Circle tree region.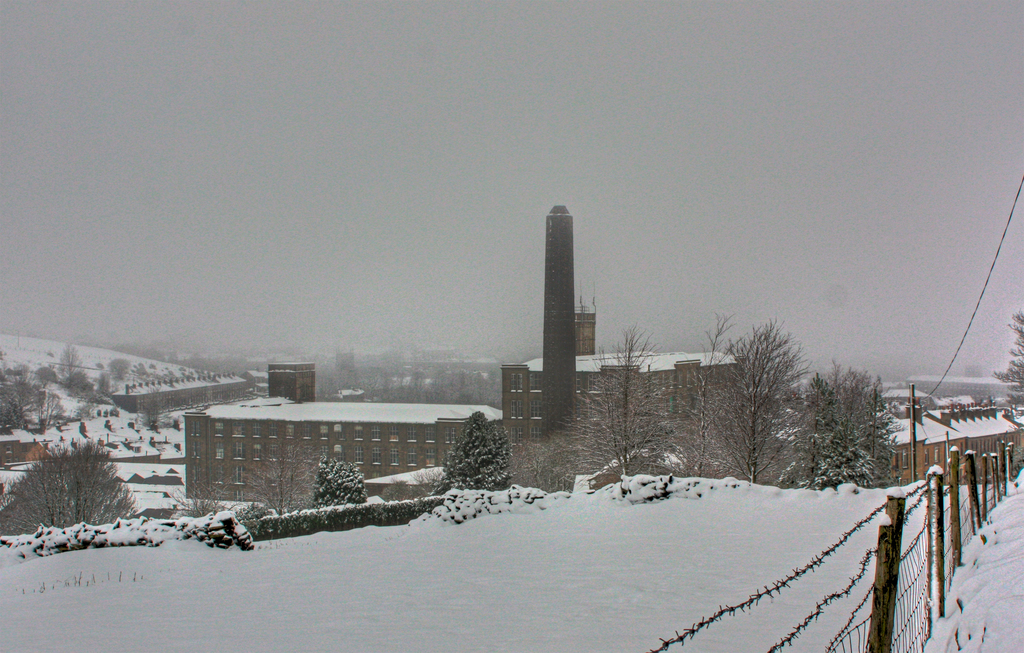
Region: rect(437, 406, 517, 492).
